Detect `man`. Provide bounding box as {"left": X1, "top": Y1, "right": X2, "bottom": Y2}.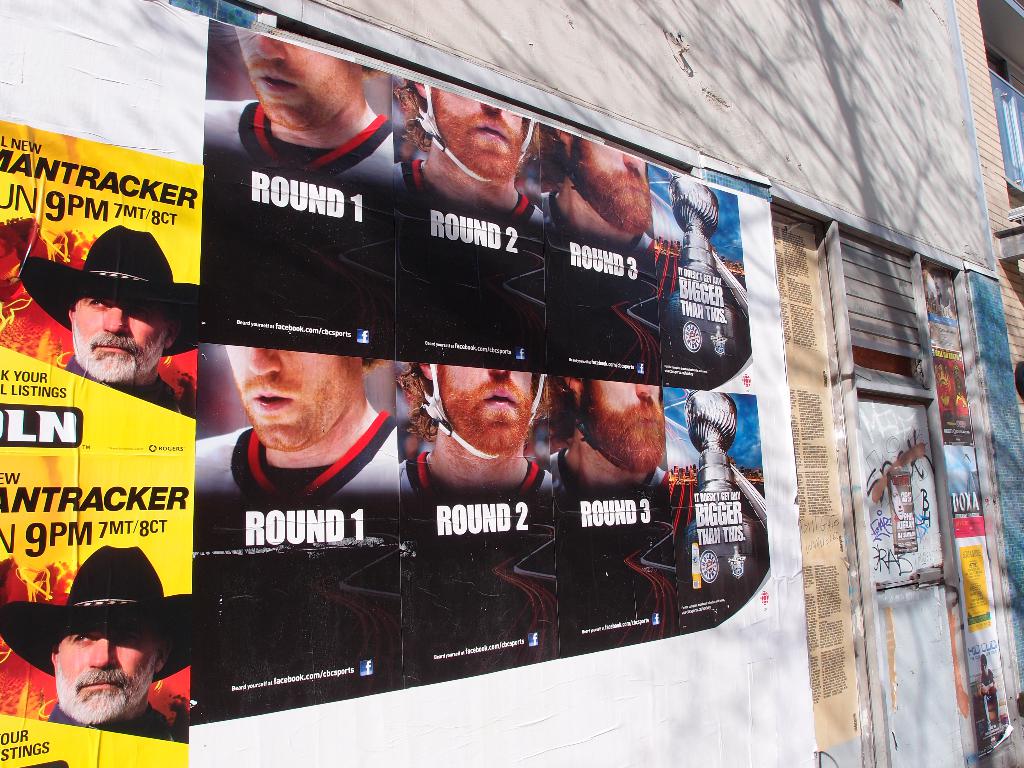
{"left": 552, "top": 124, "right": 655, "bottom": 247}.
